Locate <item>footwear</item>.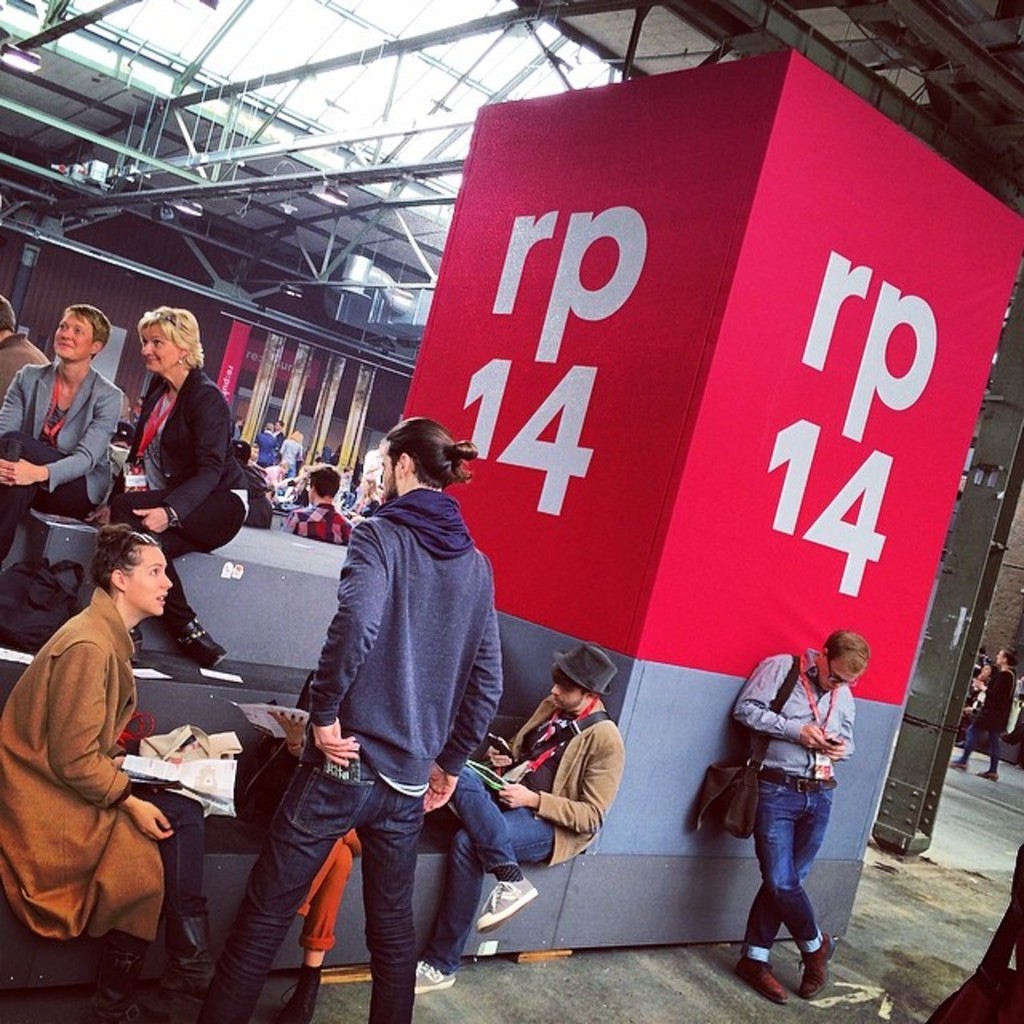
Bounding box: rect(274, 970, 326, 1022).
